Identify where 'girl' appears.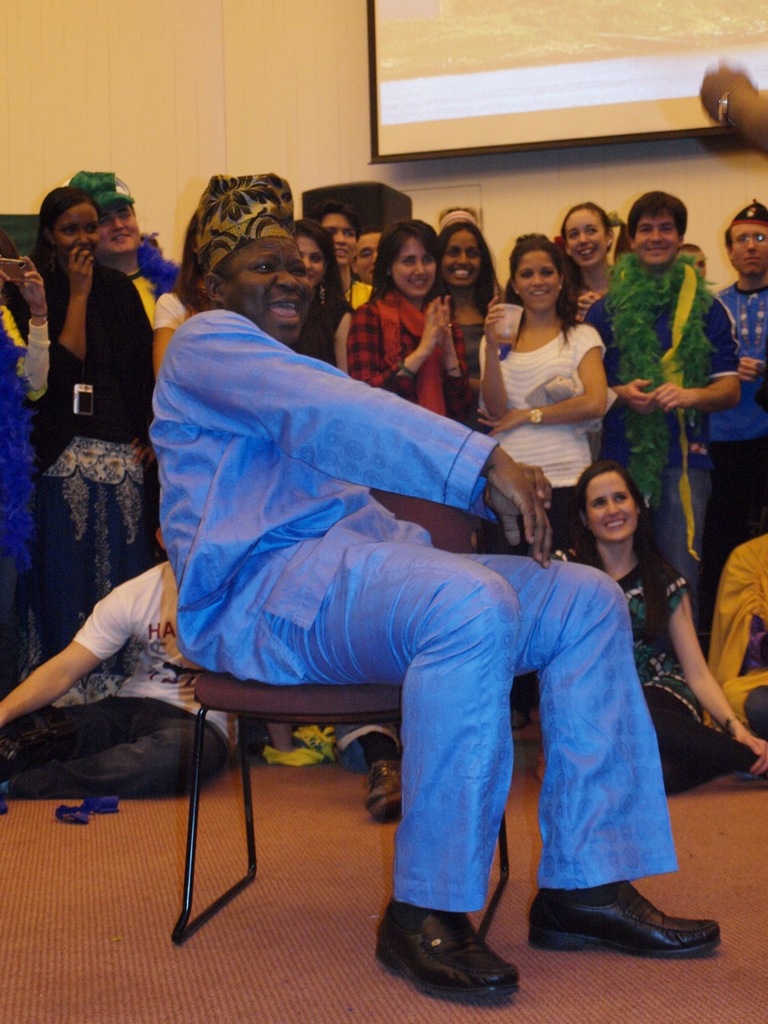
Appears at Rect(429, 214, 506, 418).
